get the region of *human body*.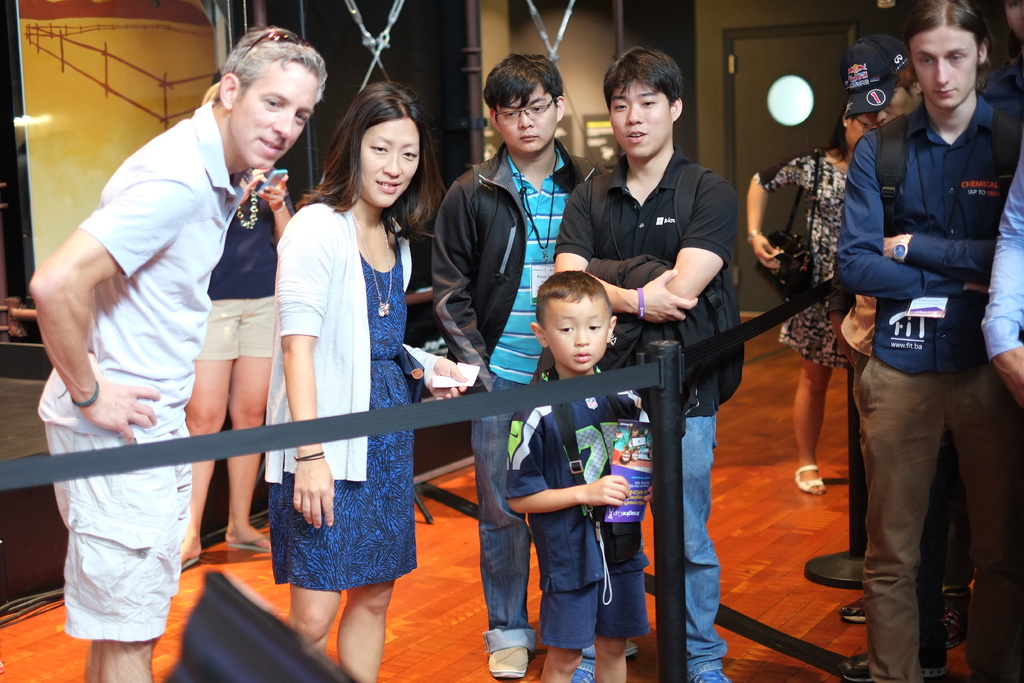
(835,89,1023,682).
